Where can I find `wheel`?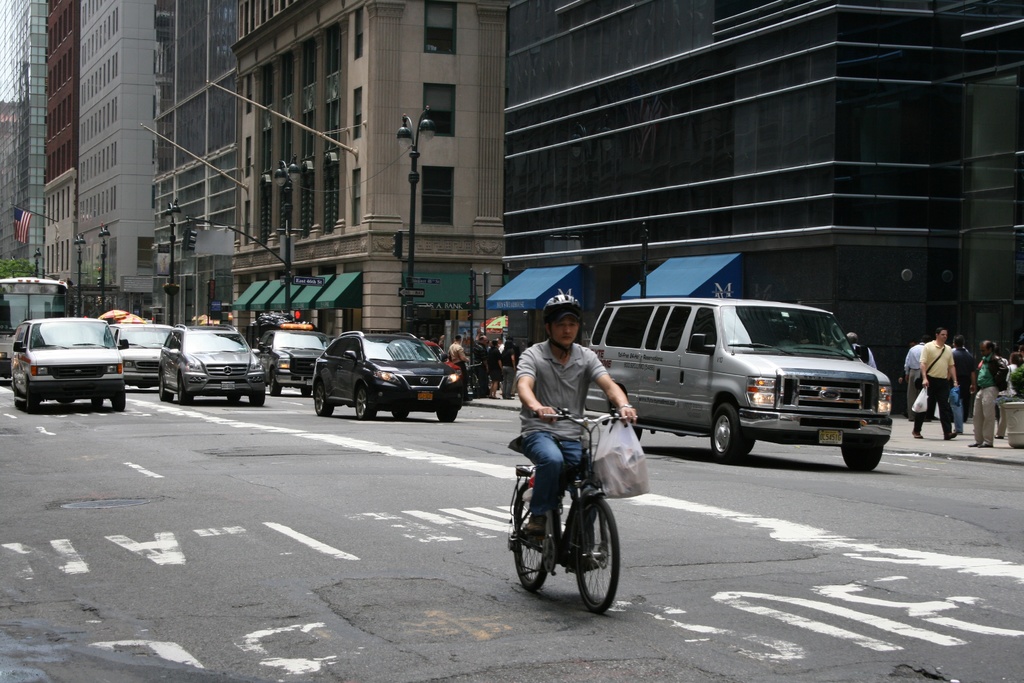
You can find it at locate(160, 372, 170, 401).
